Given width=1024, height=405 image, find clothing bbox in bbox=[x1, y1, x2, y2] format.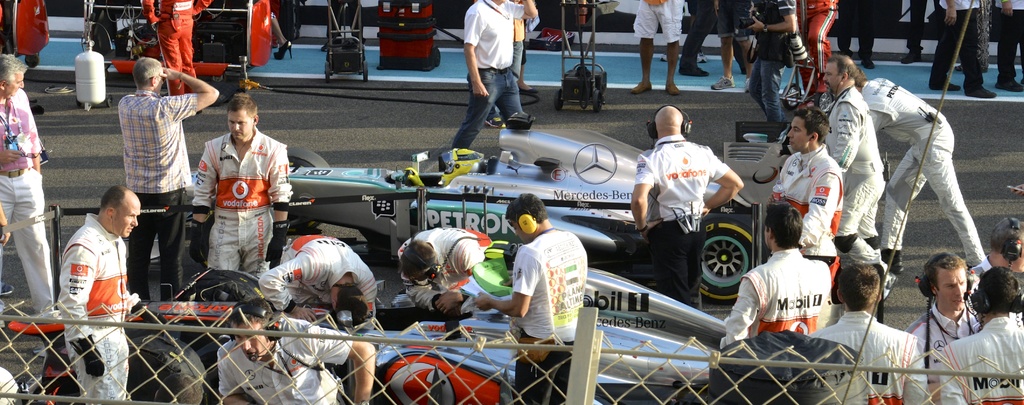
bbox=[122, 88, 199, 305].
